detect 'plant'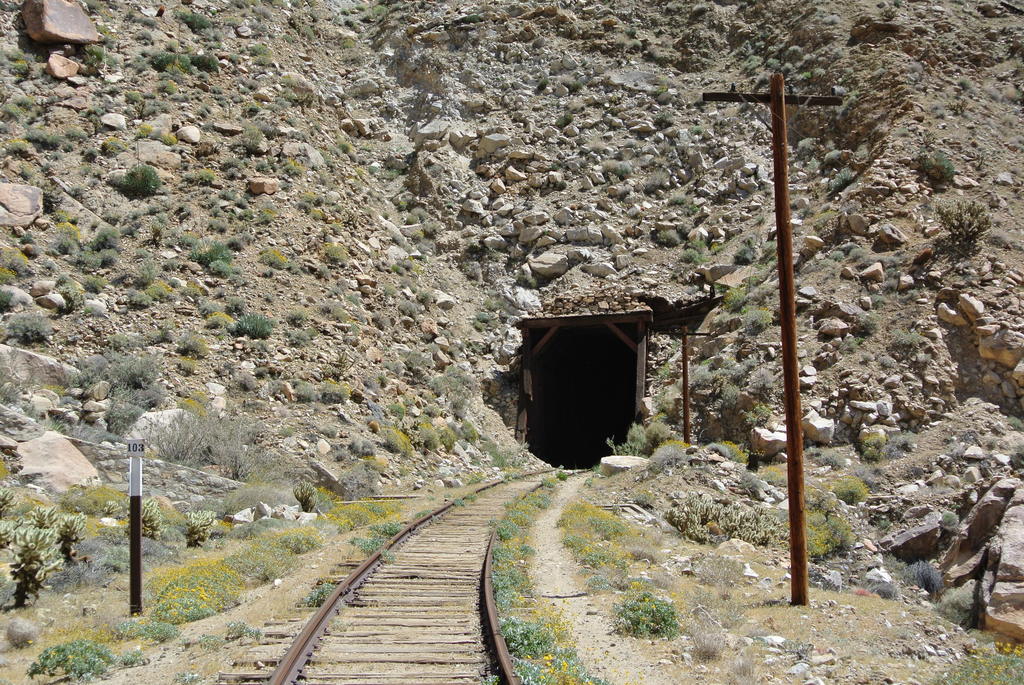
(left=669, top=336, right=680, bottom=352)
